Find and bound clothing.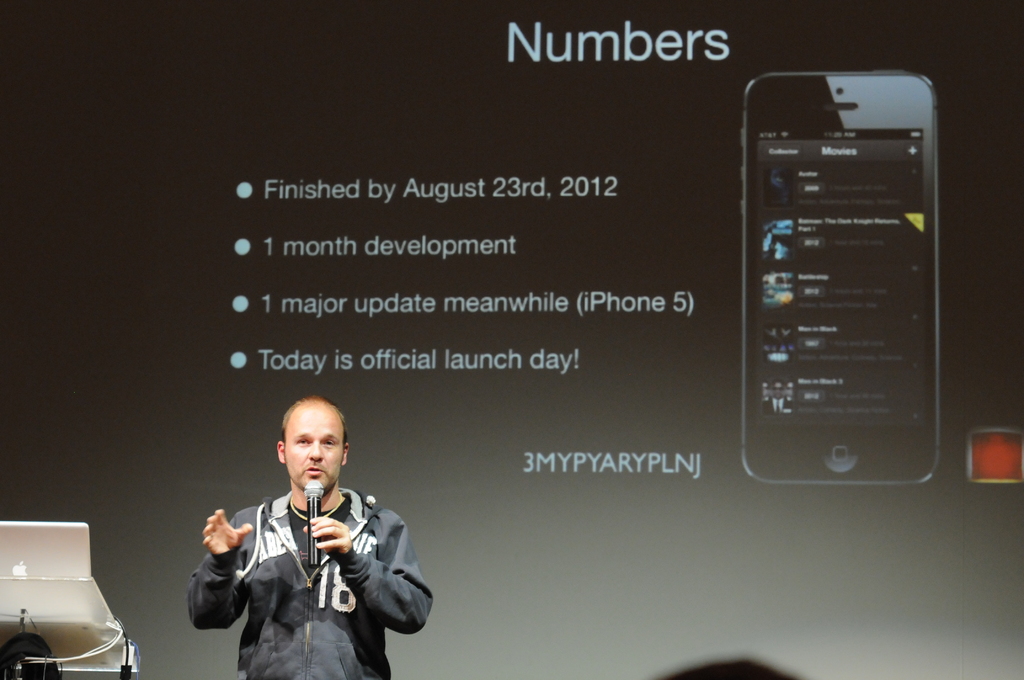
Bound: (195, 466, 437, 676).
